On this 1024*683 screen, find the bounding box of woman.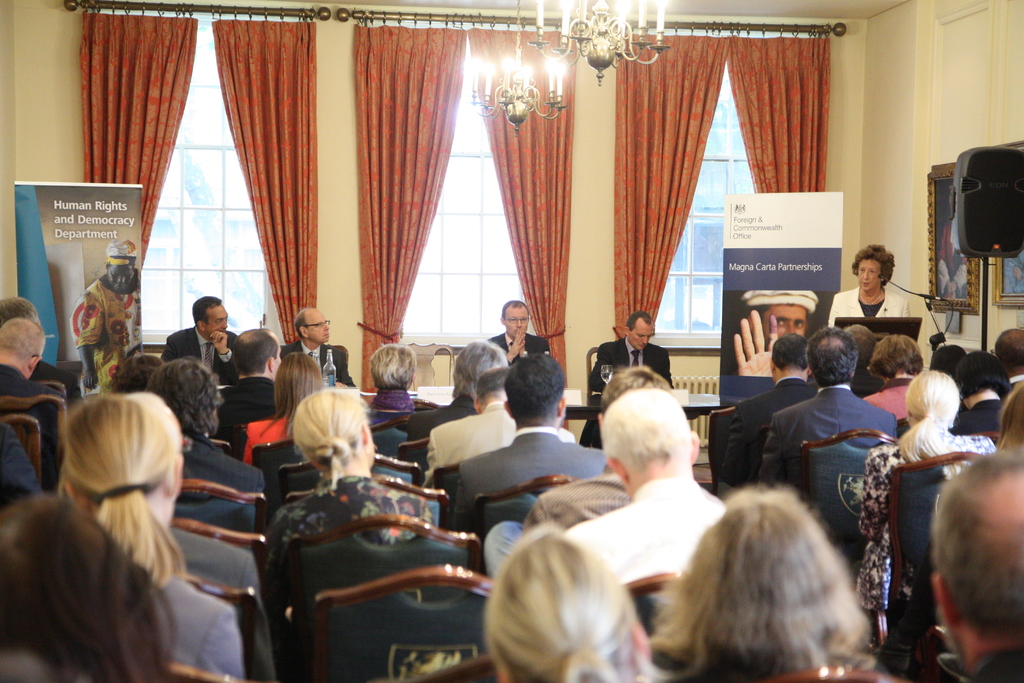
Bounding box: {"left": 628, "top": 461, "right": 915, "bottom": 680}.
